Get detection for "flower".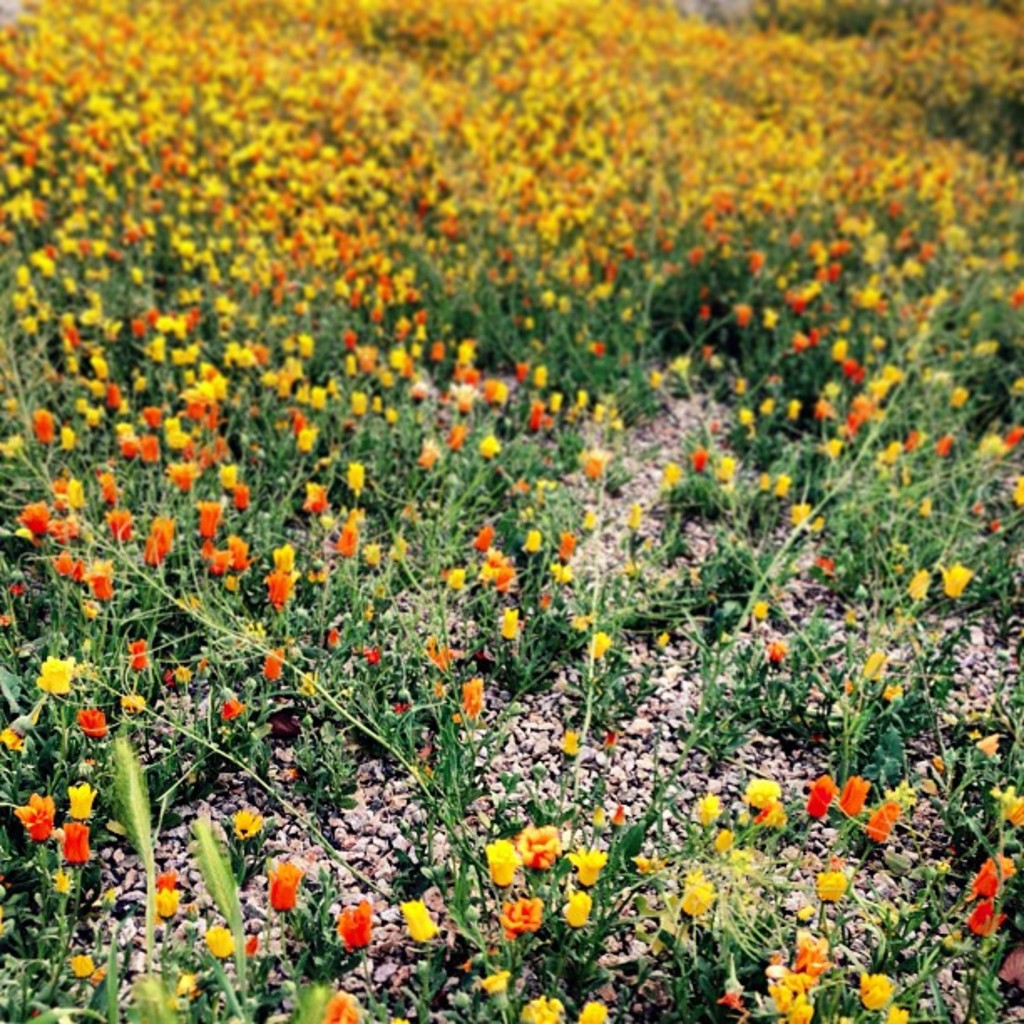
Detection: l=37, t=659, r=75, b=701.
